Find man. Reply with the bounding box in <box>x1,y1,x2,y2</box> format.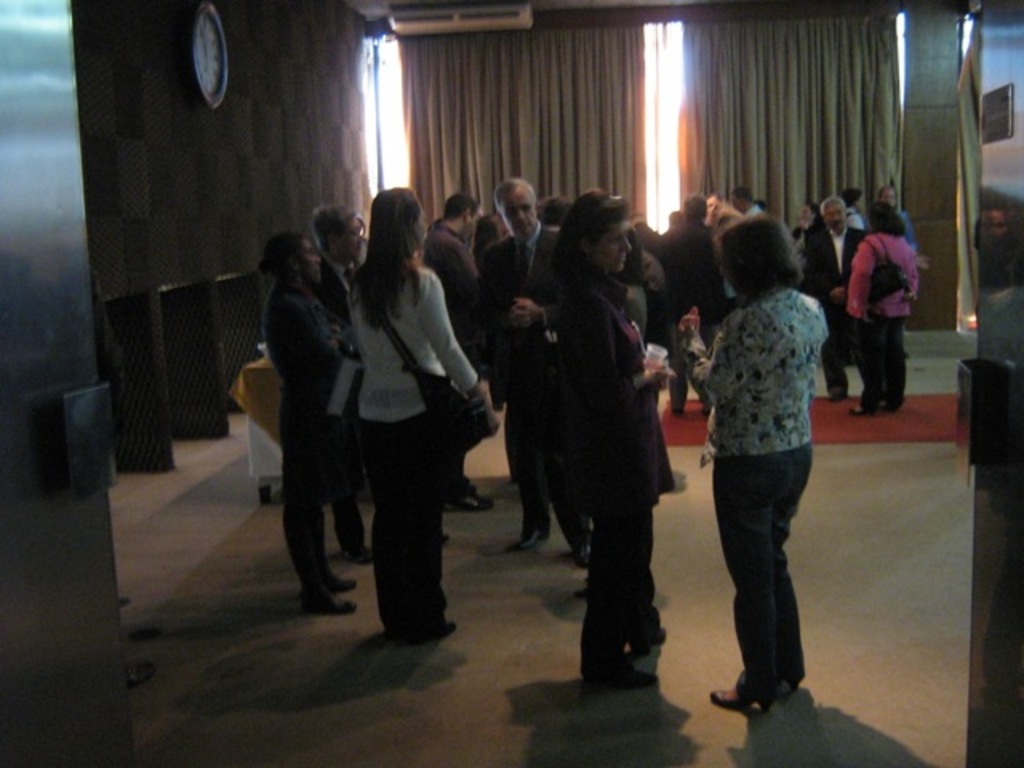
<box>736,184,763,230</box>.
